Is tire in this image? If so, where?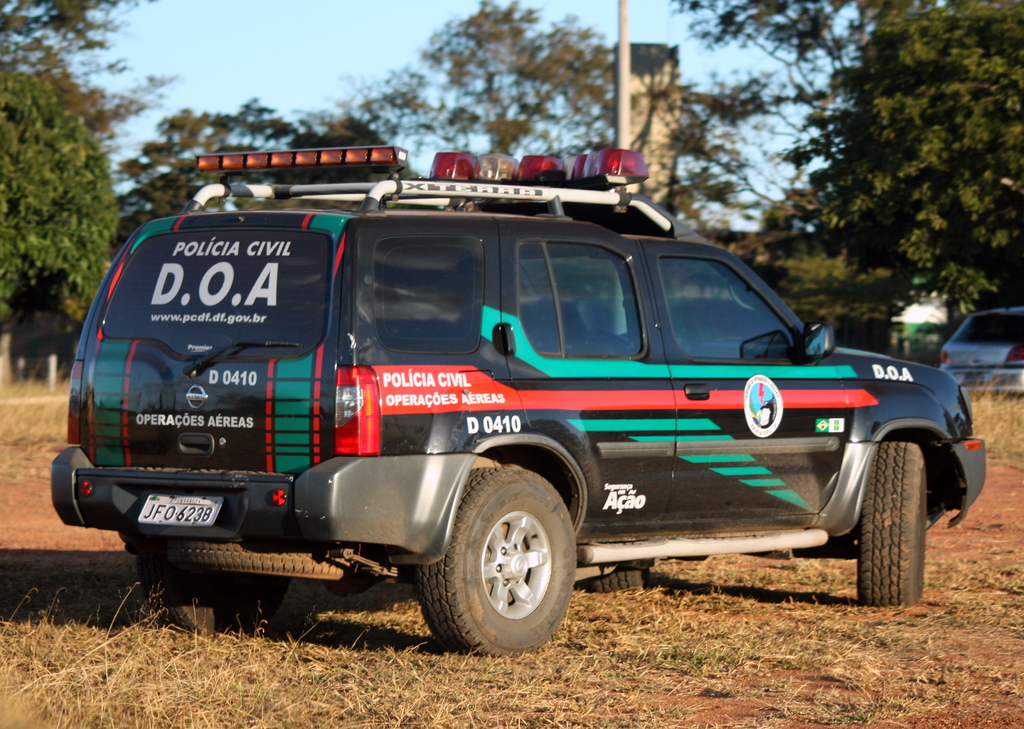
Yes, at left=166, top=543, right=344, bottom=580.
